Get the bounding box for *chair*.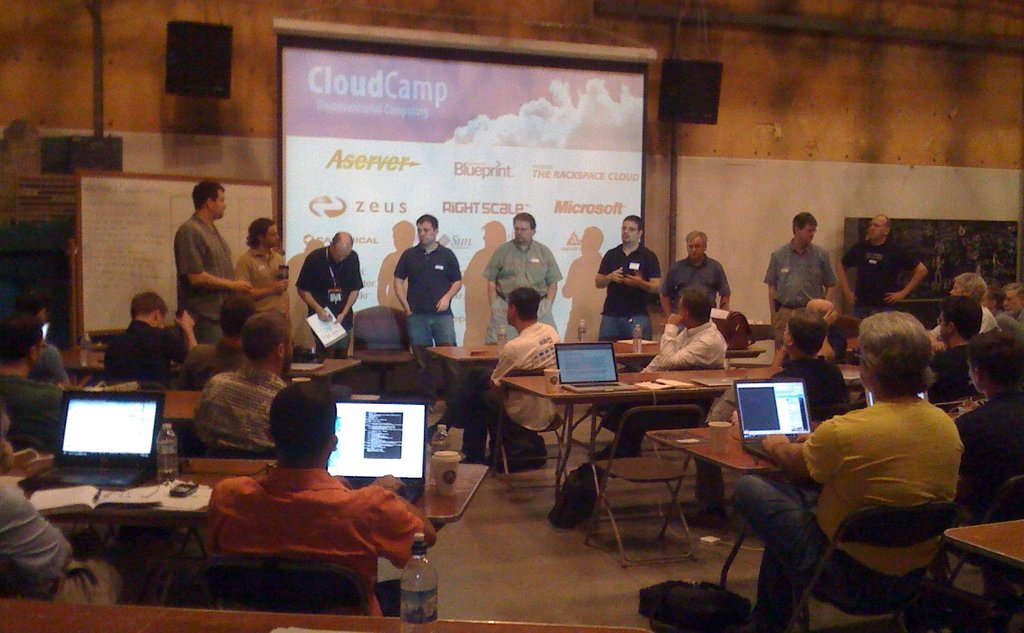
216:547:381:618.
